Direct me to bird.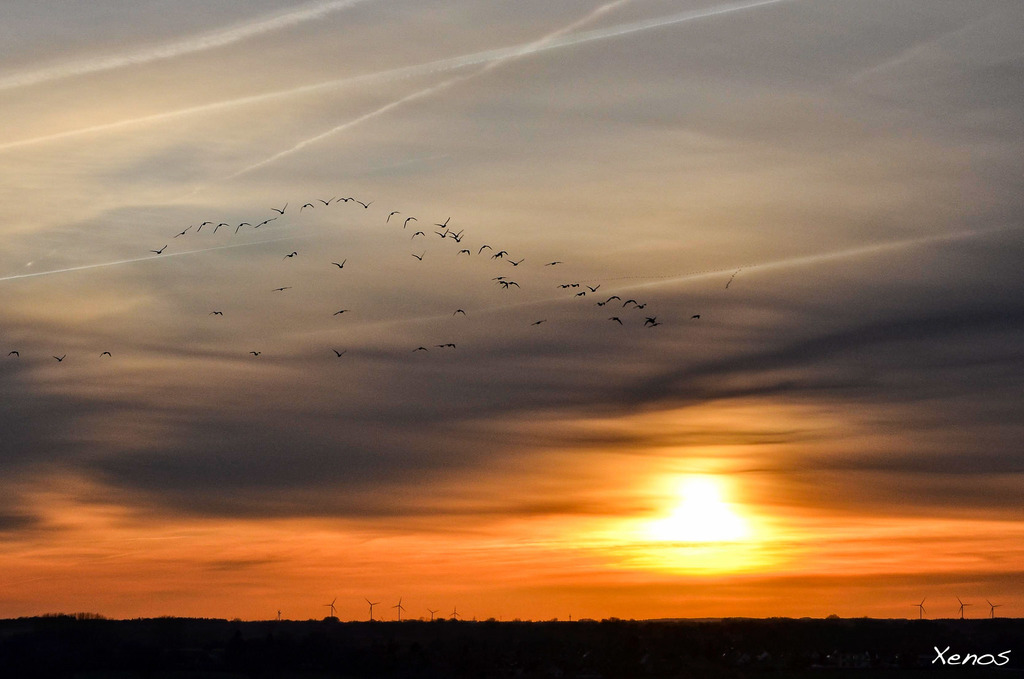
Direction: bbox=(411, 249, 427, 262).
